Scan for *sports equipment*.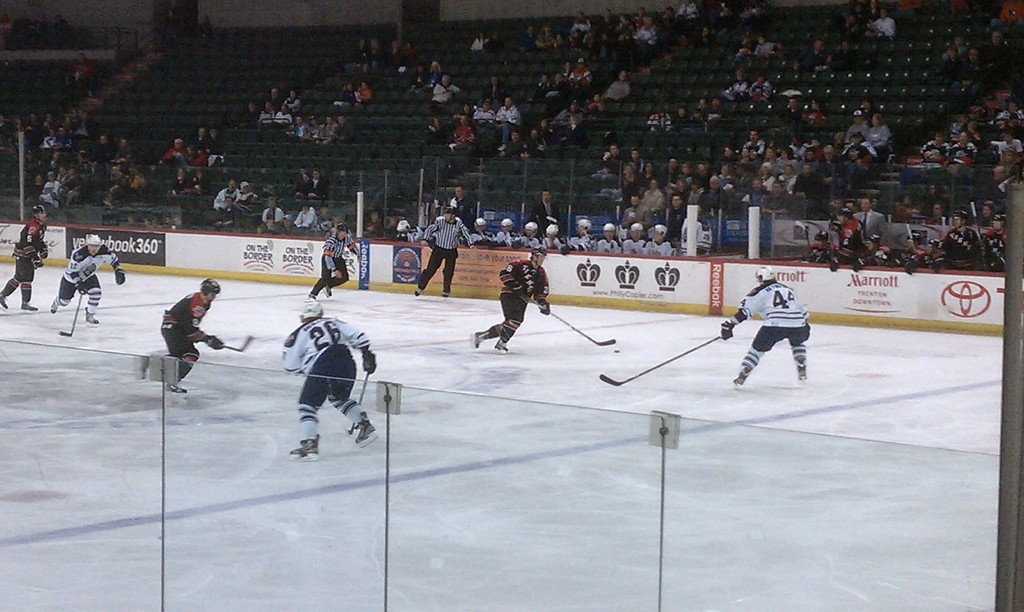
Scan result: <region>797, 367, 808, 383</region>.
